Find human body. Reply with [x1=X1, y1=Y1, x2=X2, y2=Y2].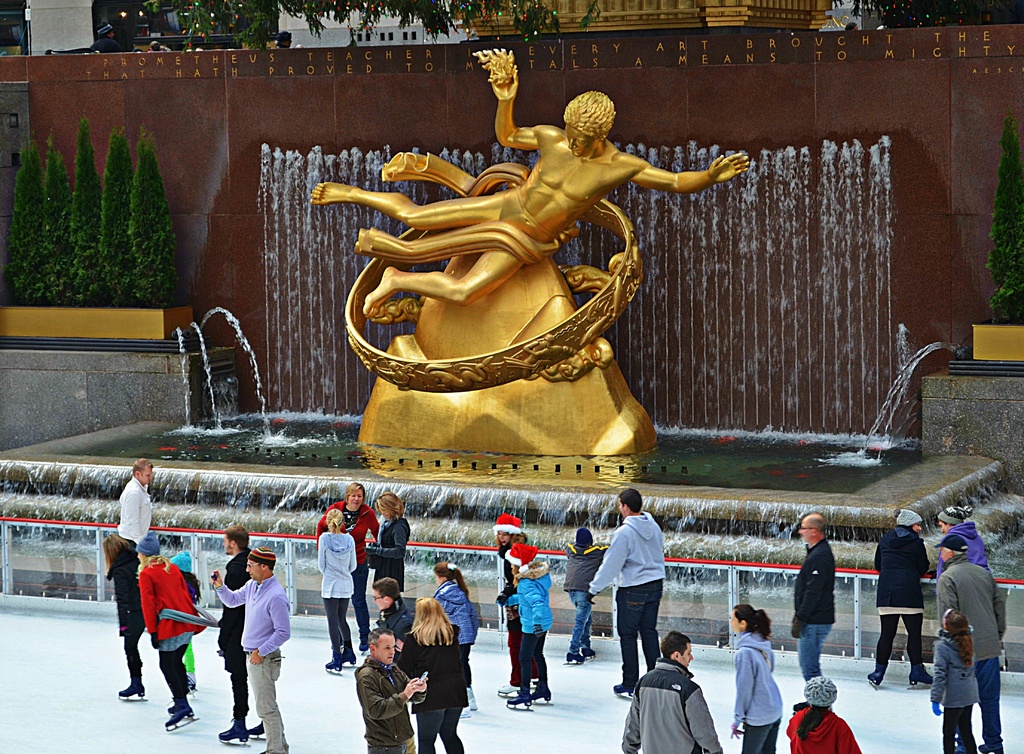
[x1=941, y1=501, x2=992, y2=581].
